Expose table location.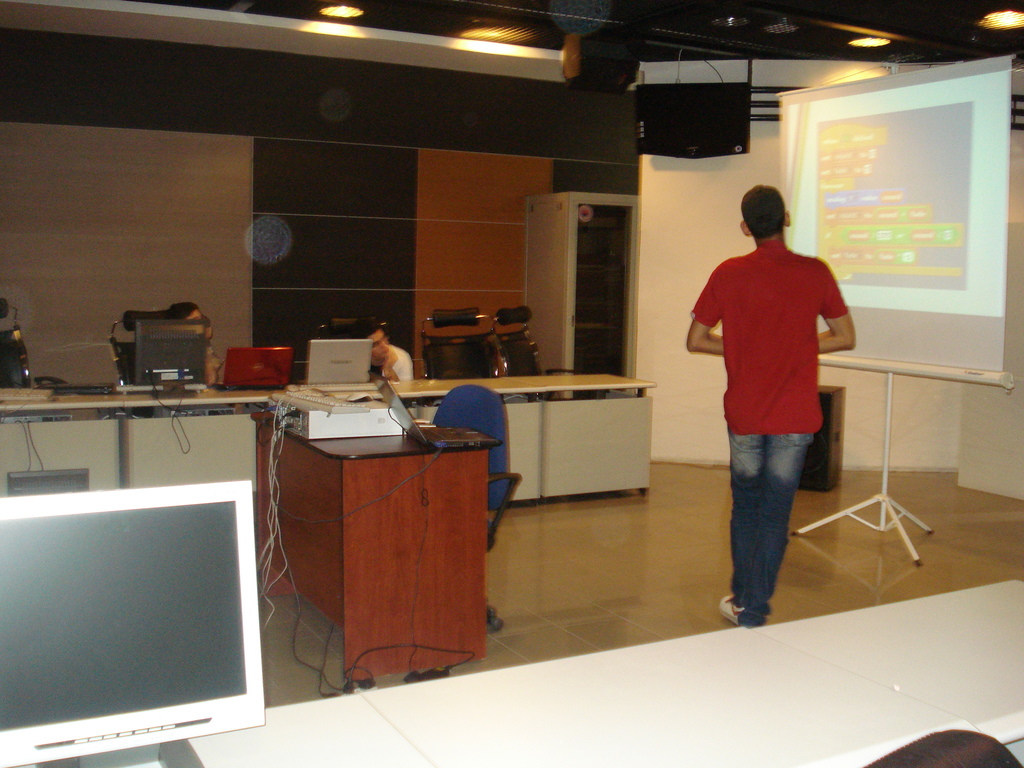
Exposed at Rect(255, 413, 493, 694).
